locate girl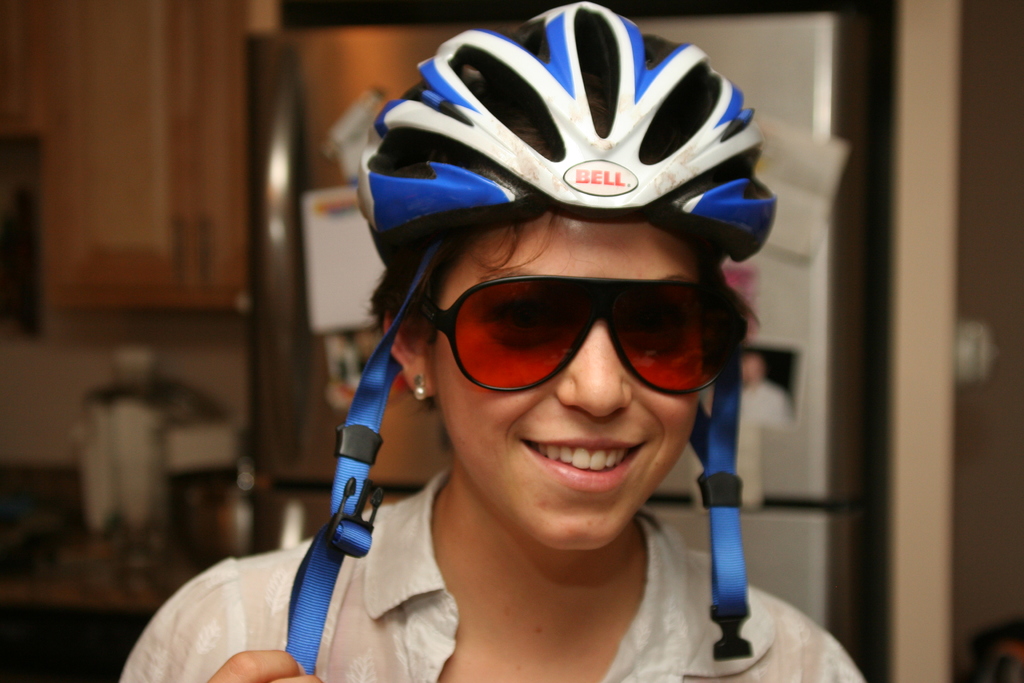
<region>116, 0, 863, 682</region>
